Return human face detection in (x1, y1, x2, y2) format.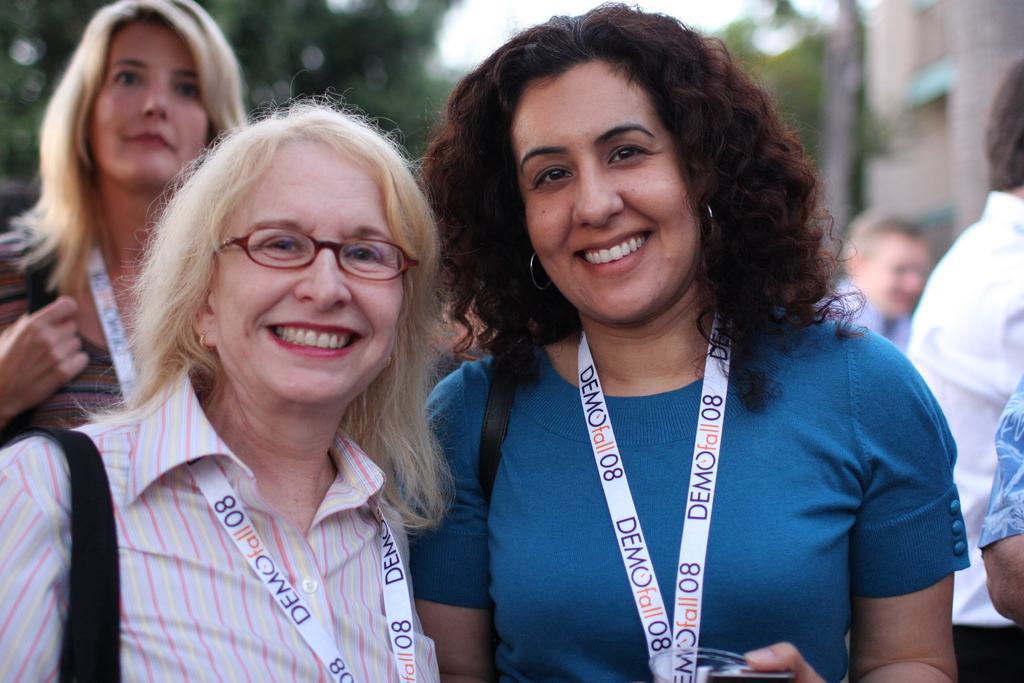
(83, 13, 214, 193).
